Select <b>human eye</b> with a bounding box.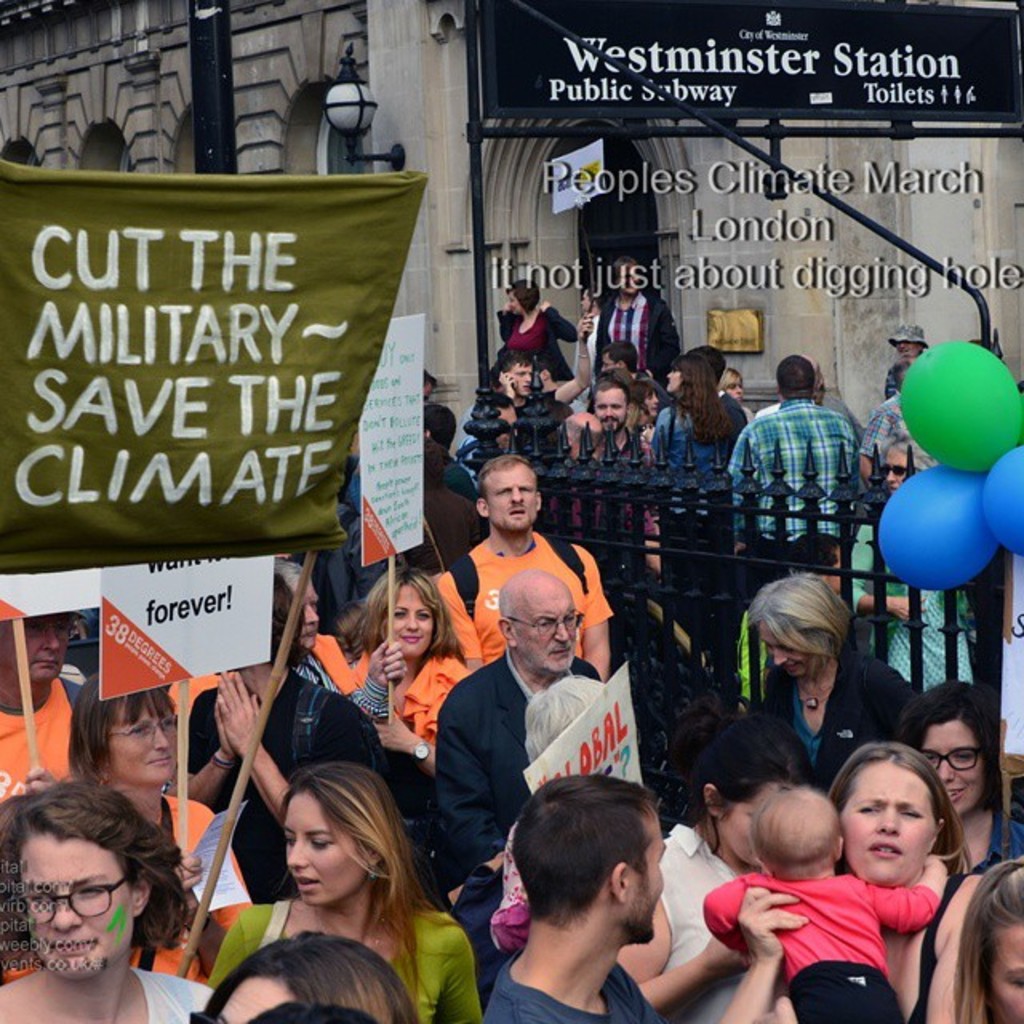
box=[280, 832, 293, 846].
